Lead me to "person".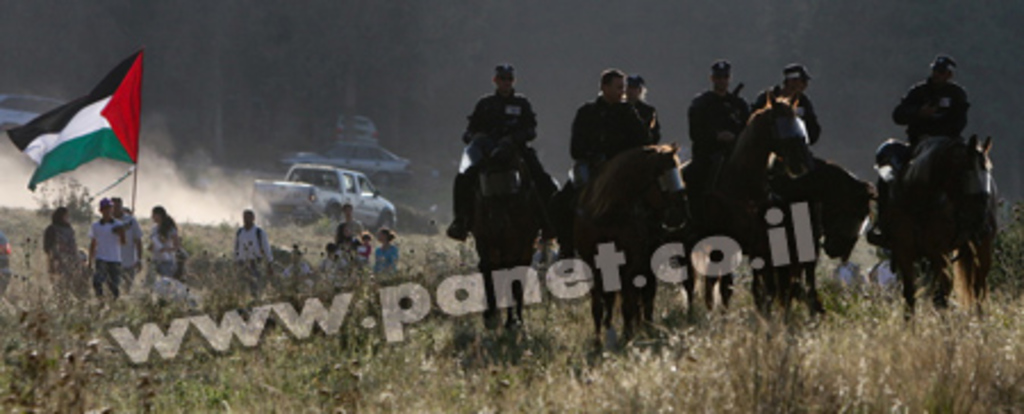
Lead to [558, 66, 653, 262].
